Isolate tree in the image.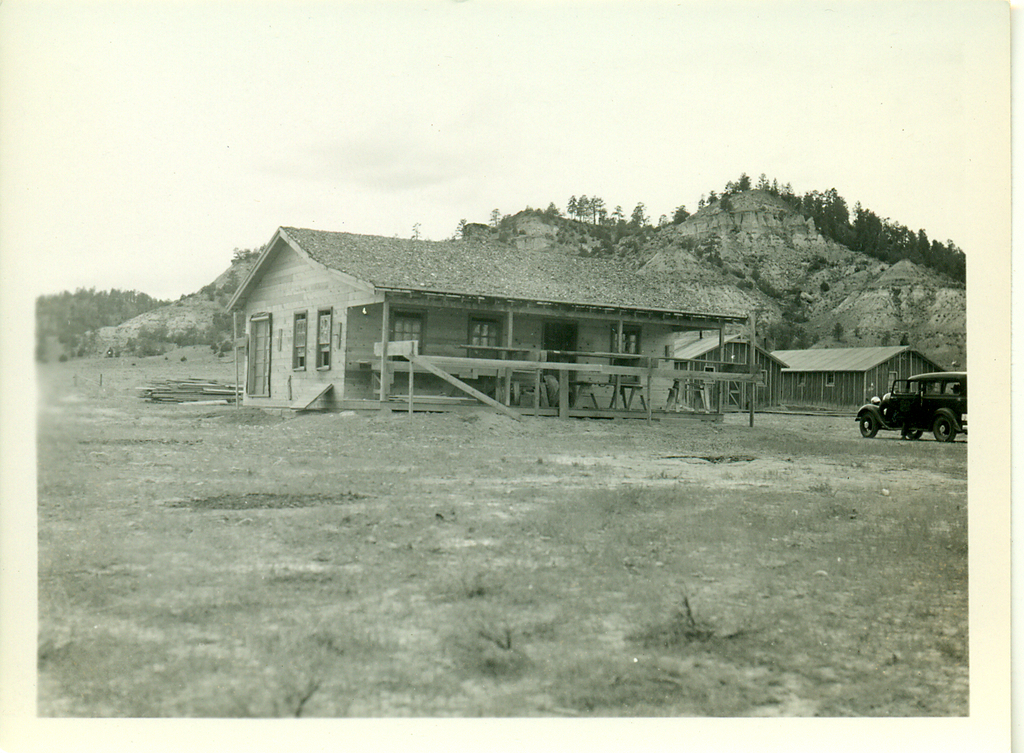
Isolated region: l=451, t=216, r=466, b=241.
